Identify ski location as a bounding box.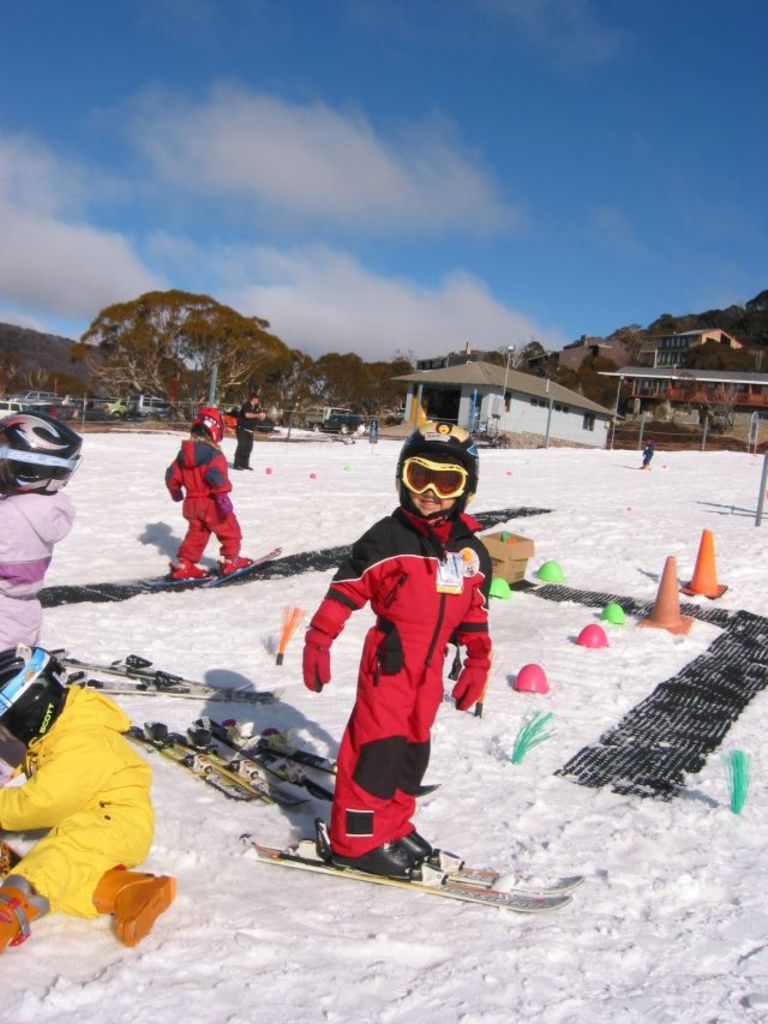
detection(42, 652, 282, 705).
